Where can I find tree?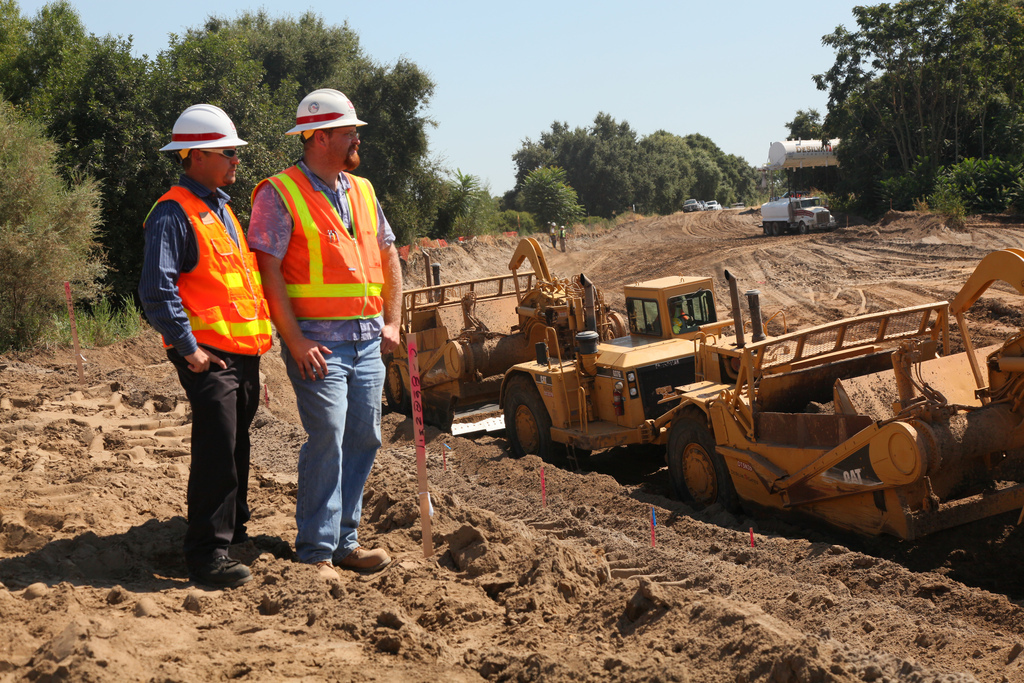
You can find it at pyautogui.locateOnScreen(722, 155, 775, 220).
